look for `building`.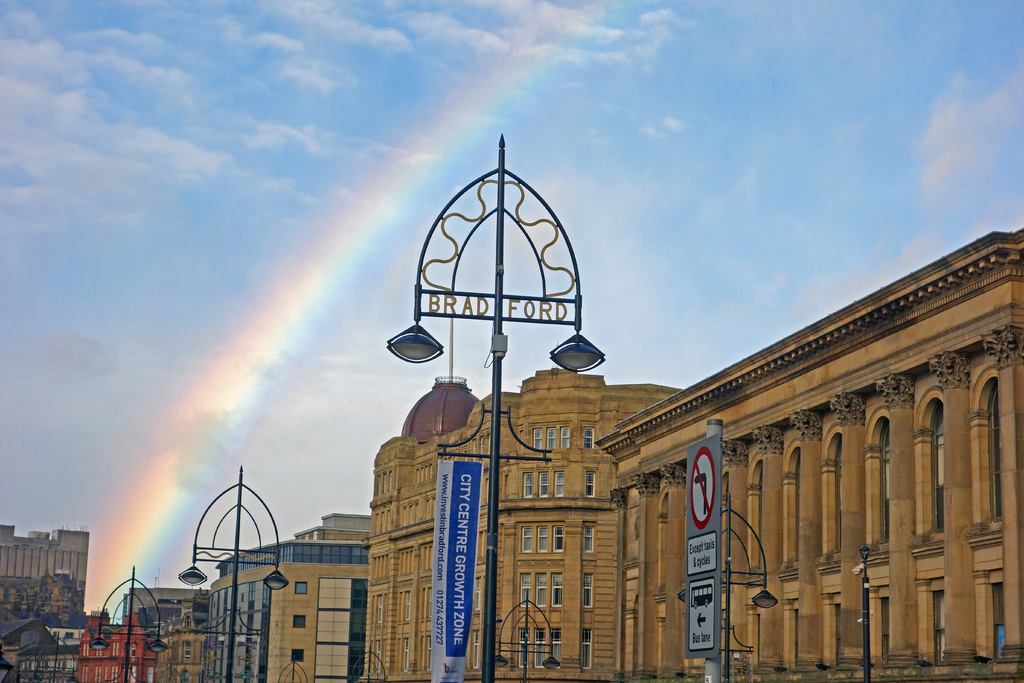
Found: <box>362,366,686,682</box>.
